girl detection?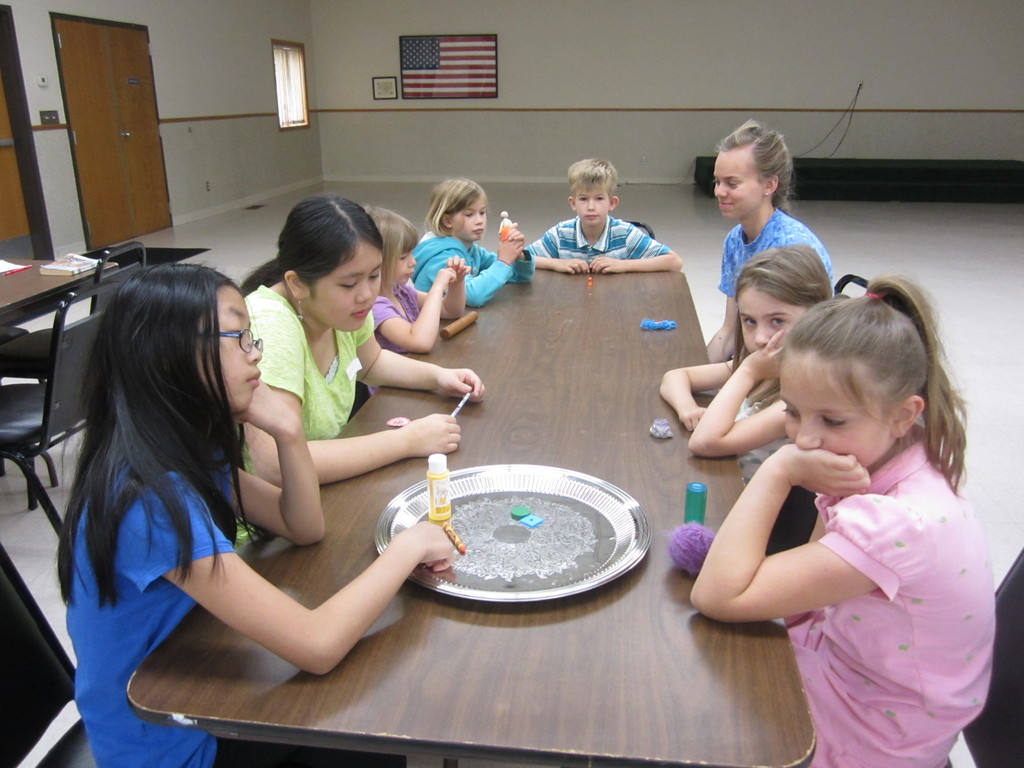
[238,195,486,542]
